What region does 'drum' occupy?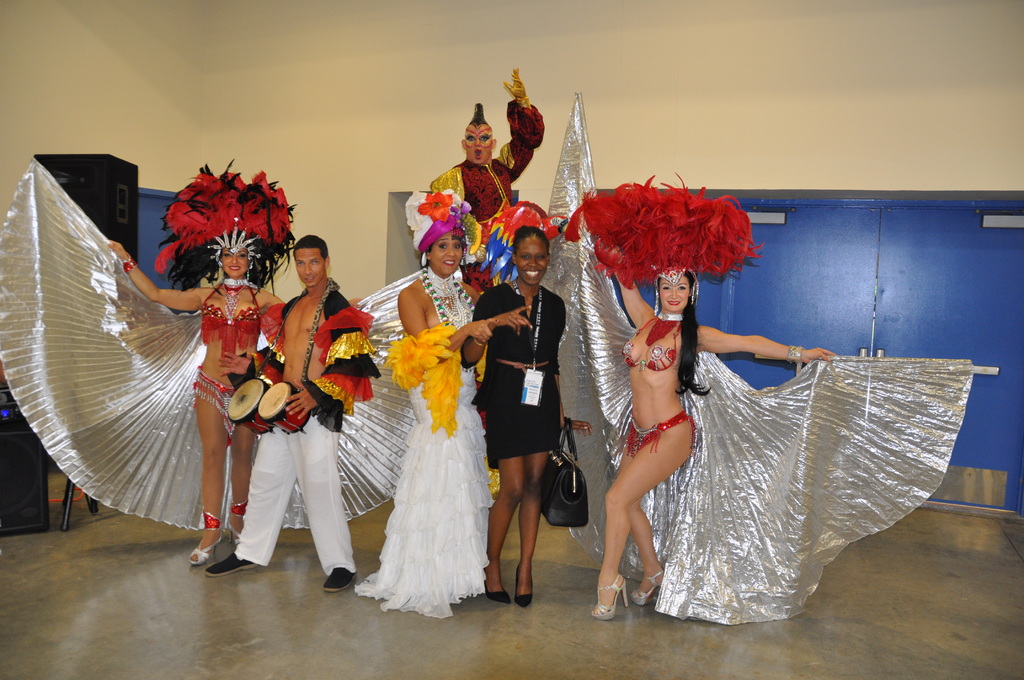
(257,384,310,436).
